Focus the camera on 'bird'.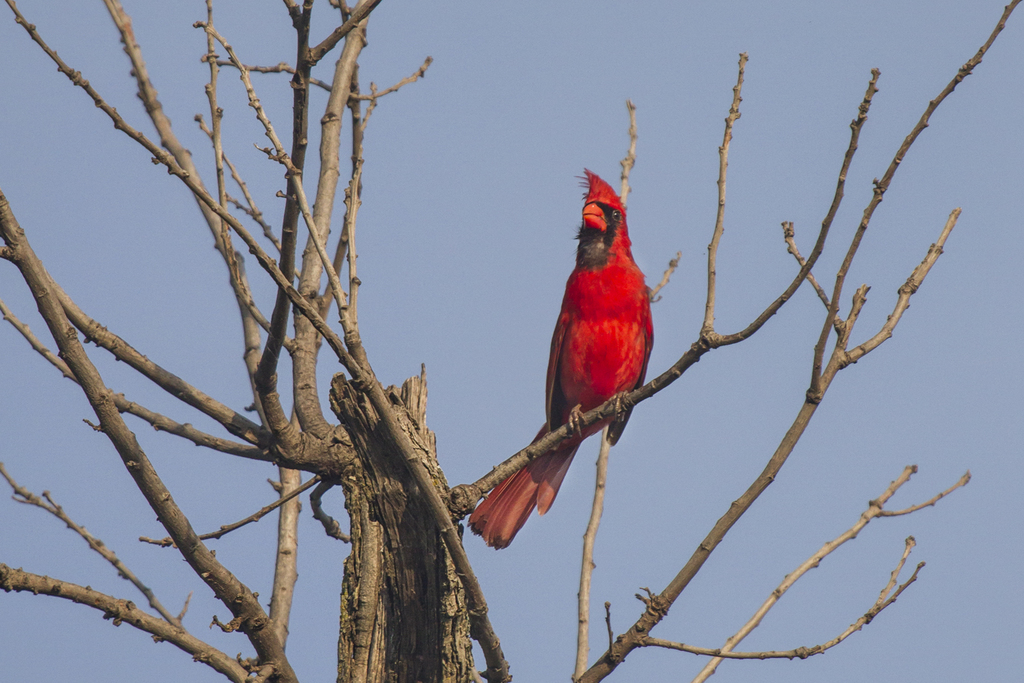
Focus region: [left=507, top=184, right=661, bottom=531].
